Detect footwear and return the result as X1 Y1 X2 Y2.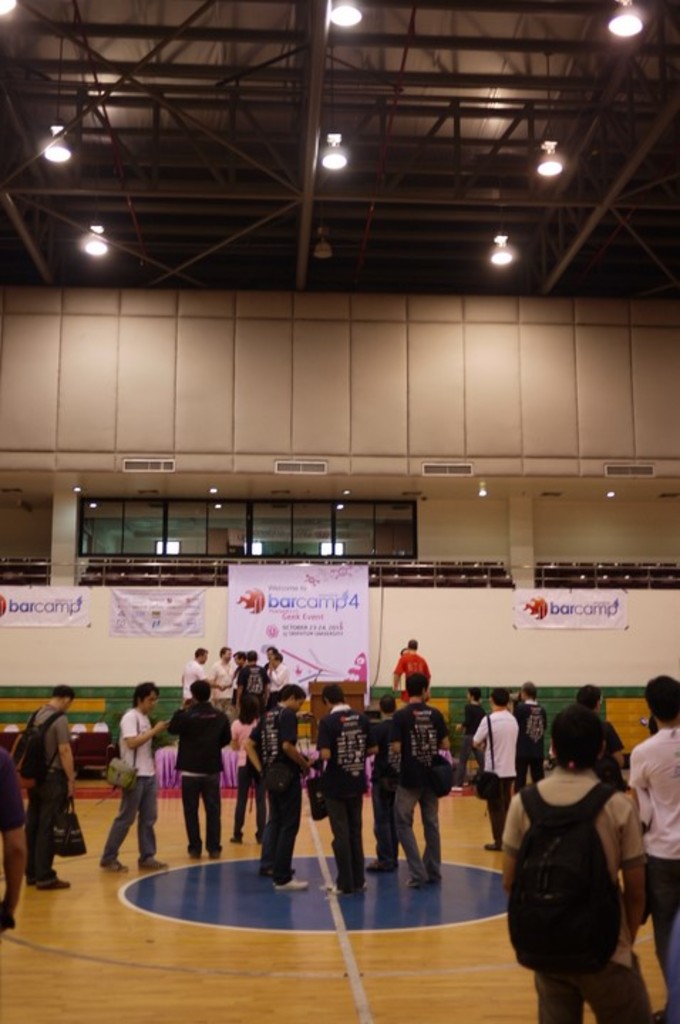
135 853 169 873.
